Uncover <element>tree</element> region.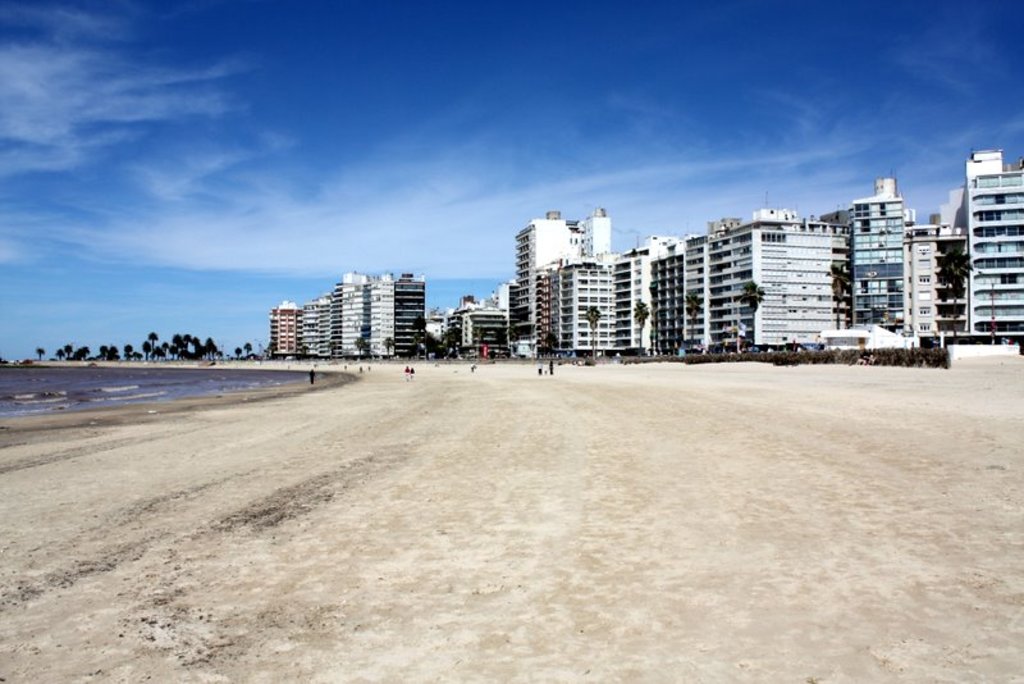
Uncovered: 938,248,972,343.
